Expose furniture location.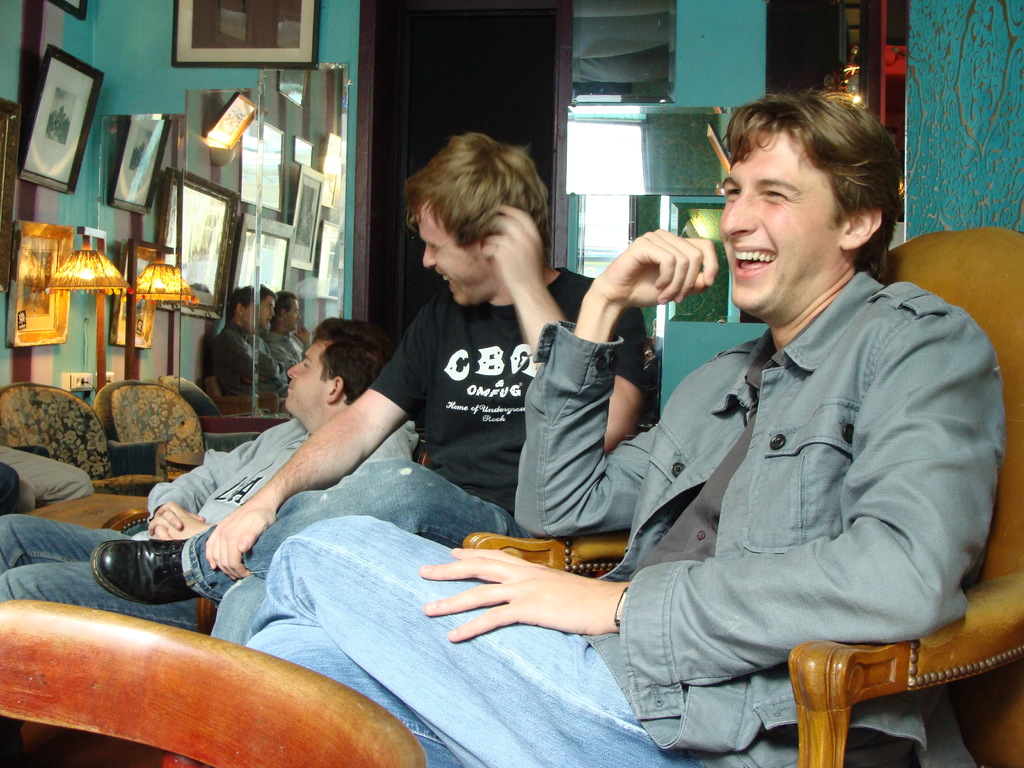
Exposed at {"left": 93, "top": 379, "right": 204, "bottom": 484}.
